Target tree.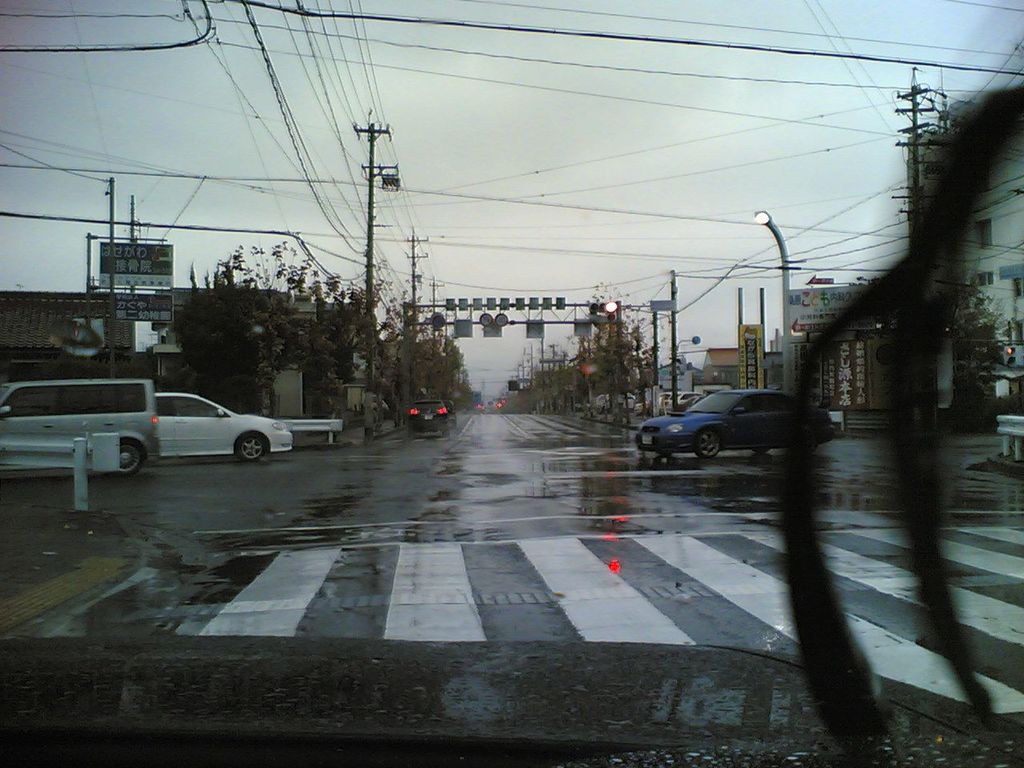
Target region: bbox=(170, 257, 314, 401).
